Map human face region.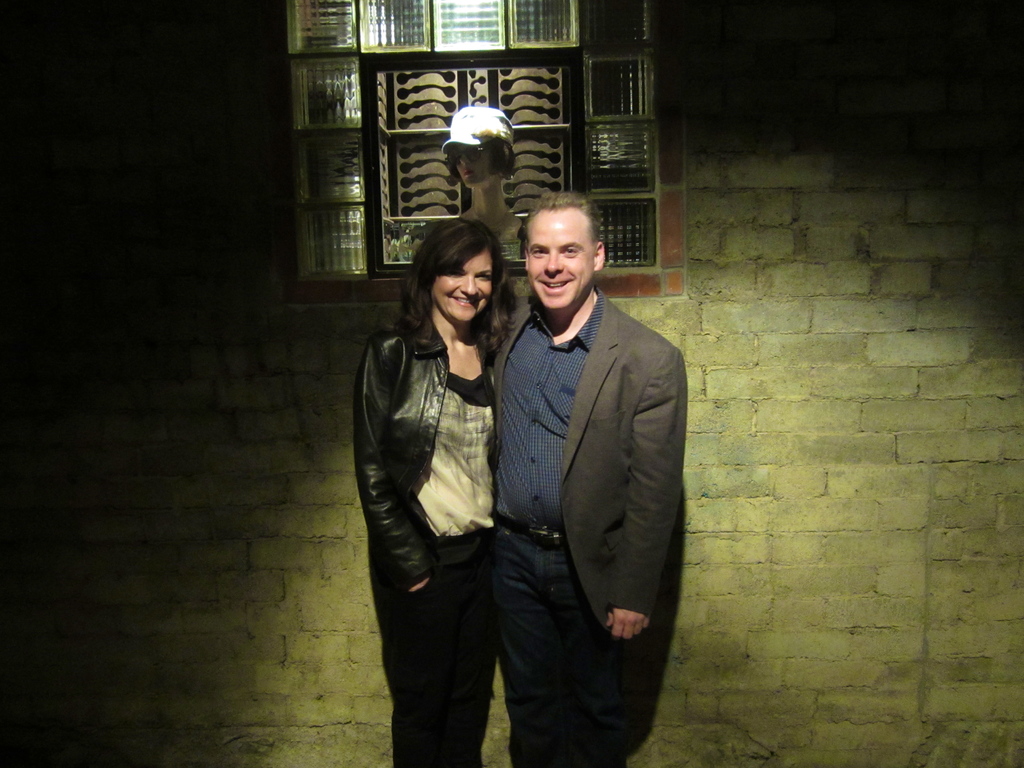
Mapped to 428 246 492 321.
